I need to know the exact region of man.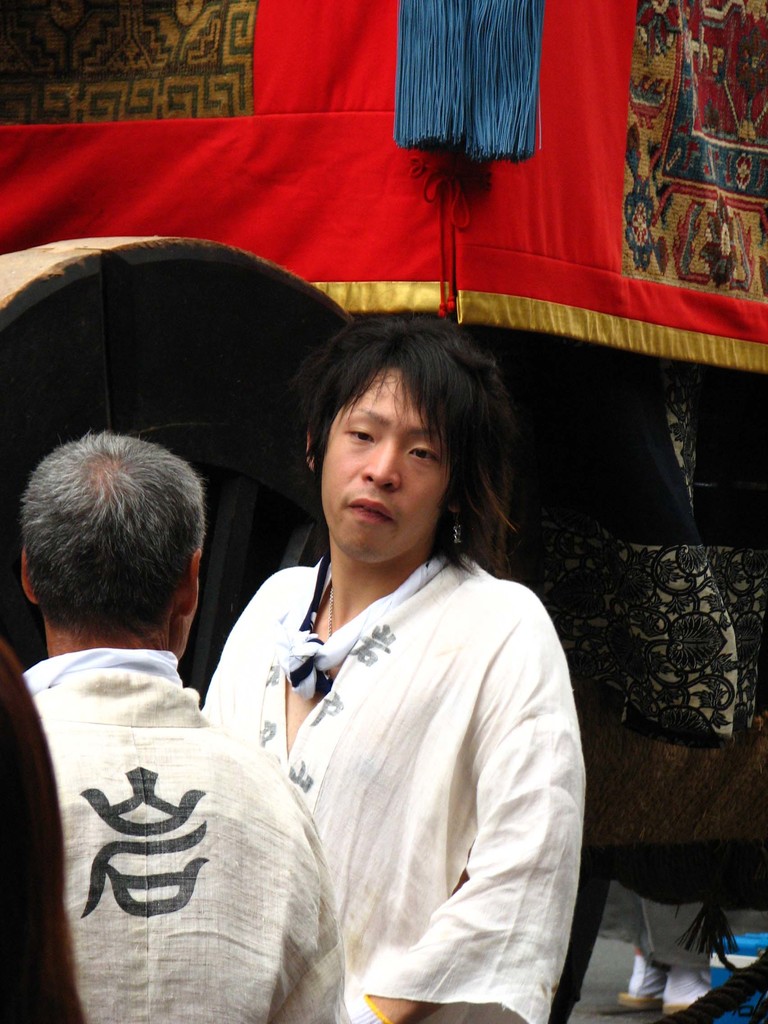
Region: Rect(24, 419, 347, 1023).
